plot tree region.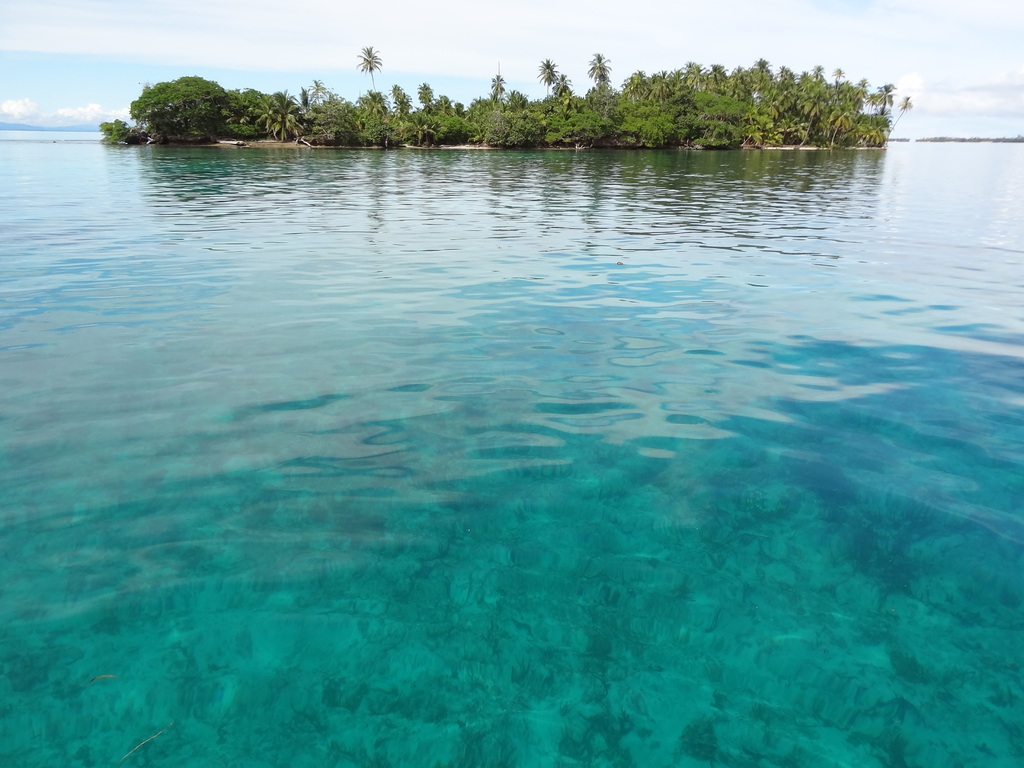
Plotted at <box>435,93,477,147</box>.
